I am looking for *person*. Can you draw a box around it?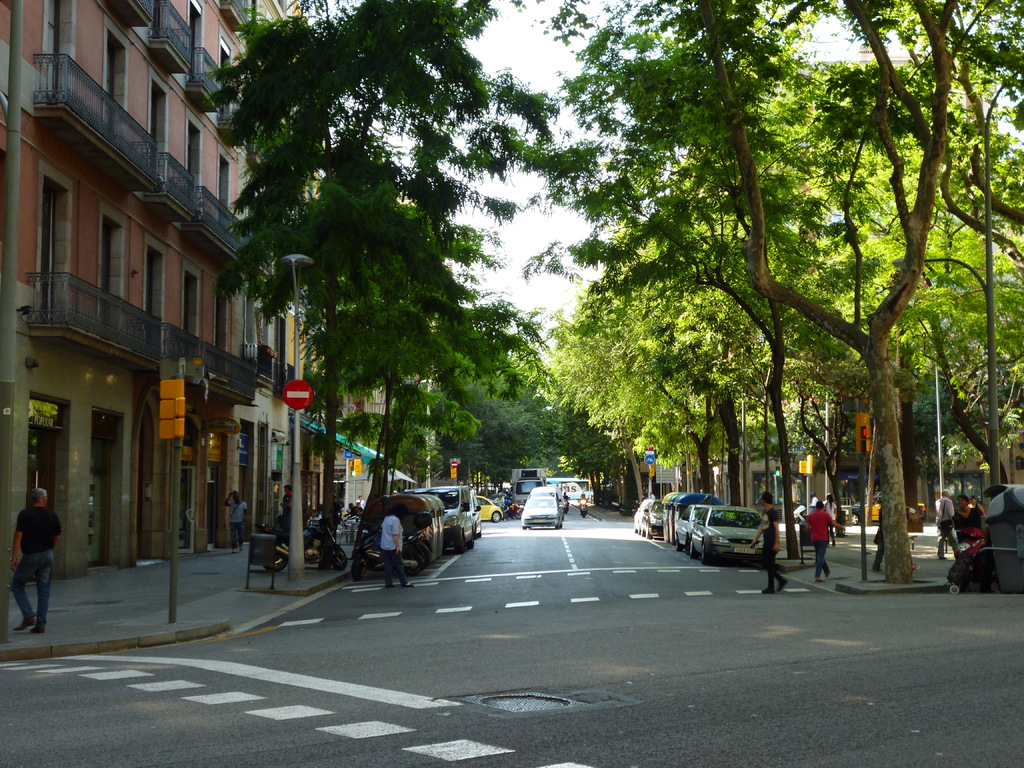
Sure, the bounding box is (947,492,985,557).
